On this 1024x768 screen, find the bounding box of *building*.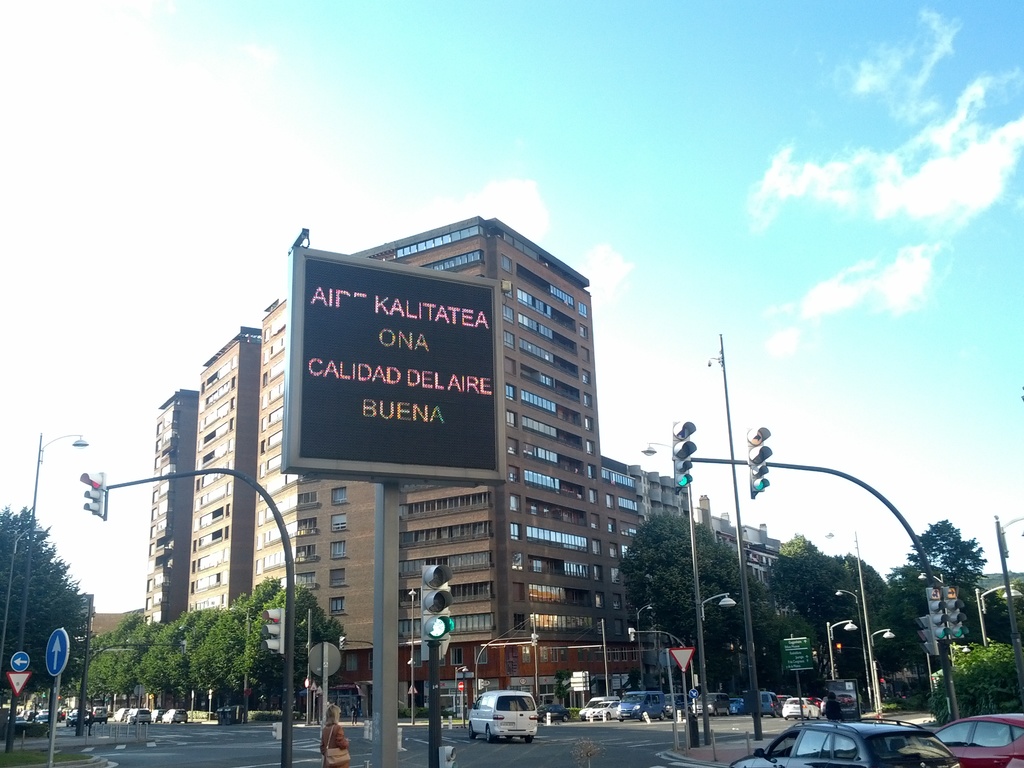
Bounding box: bbox=[80, 610, 138, 715].
